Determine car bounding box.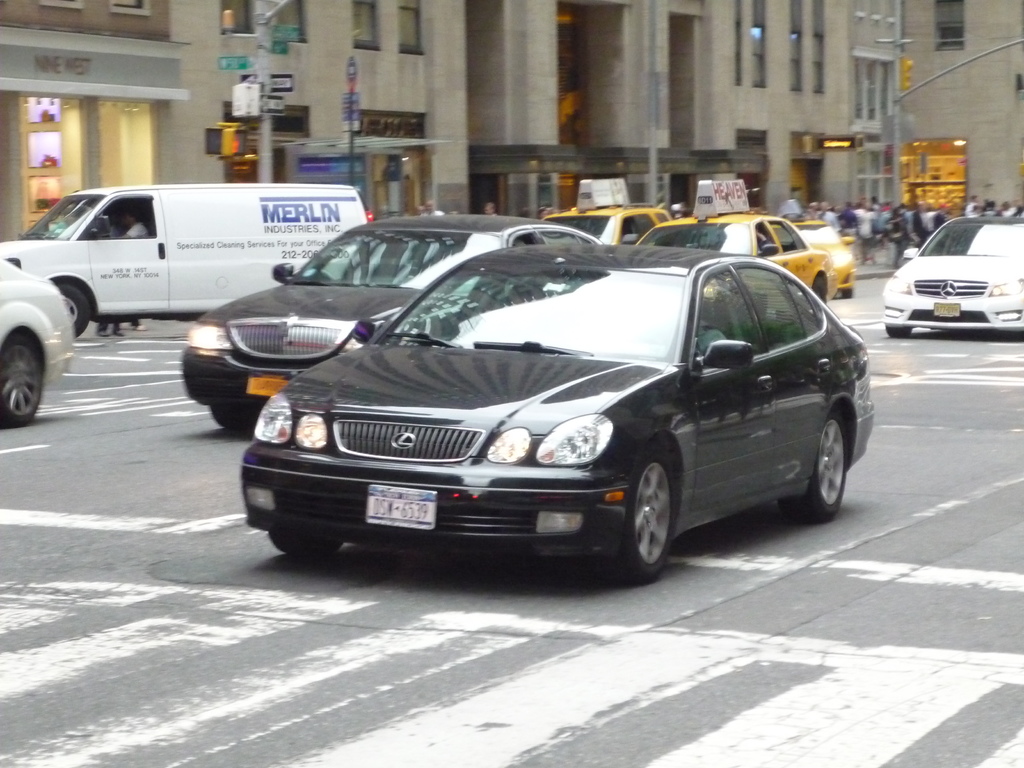
Determined: crop(0, 257, 75, 426).
